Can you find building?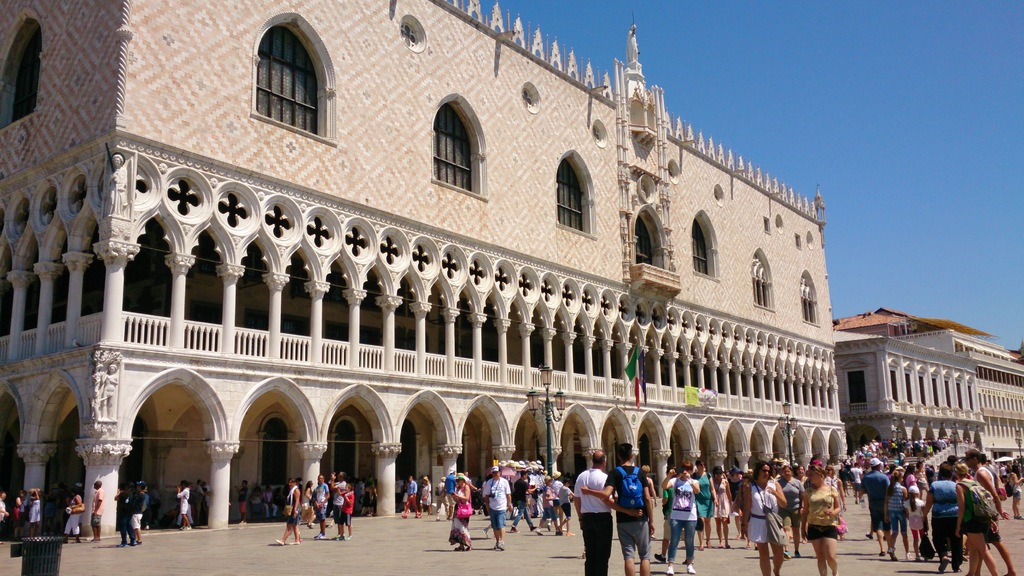
Yes, bounding box: bbox=(830, 333, 981, 466).
